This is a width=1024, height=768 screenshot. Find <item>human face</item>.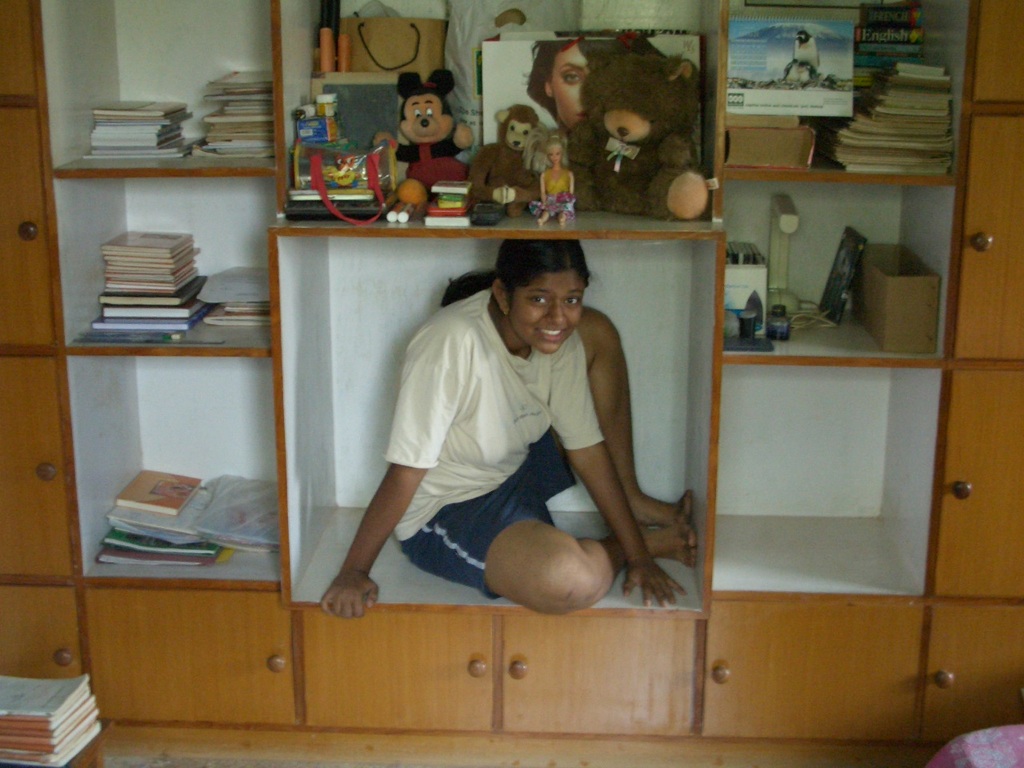
Bounding box: 503, 271, 581, 357.
